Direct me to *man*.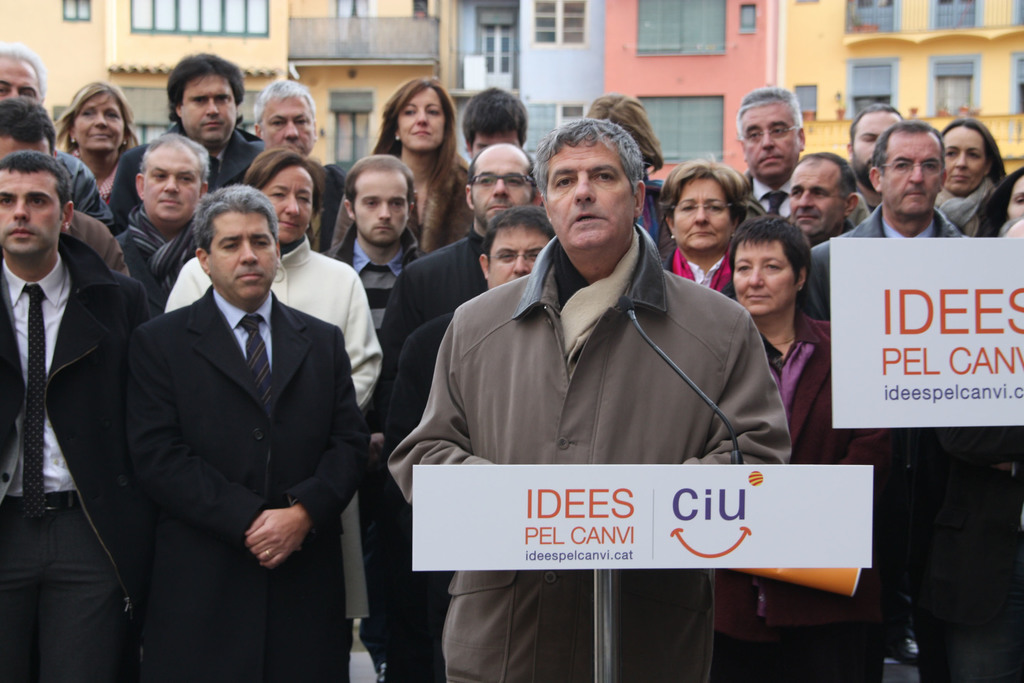
Direction: locate(374, 142, 538, 682).
